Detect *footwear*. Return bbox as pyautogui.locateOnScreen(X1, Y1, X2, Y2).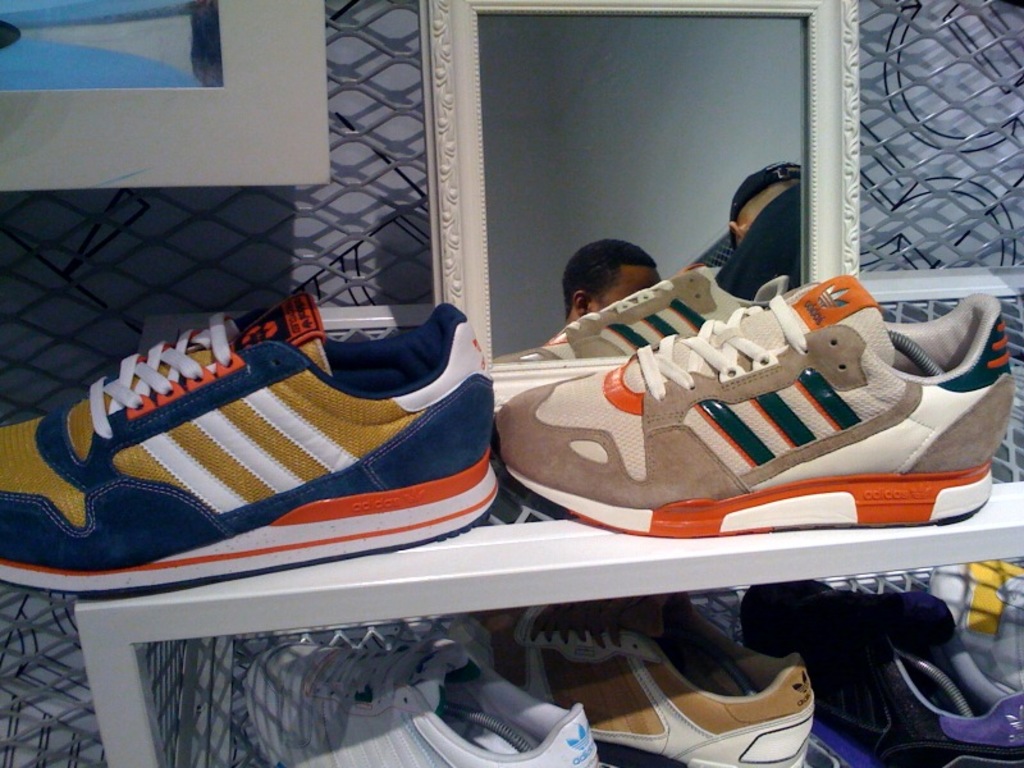
pyautogui.locateOnScreen(736, 579, 1023, 767).
